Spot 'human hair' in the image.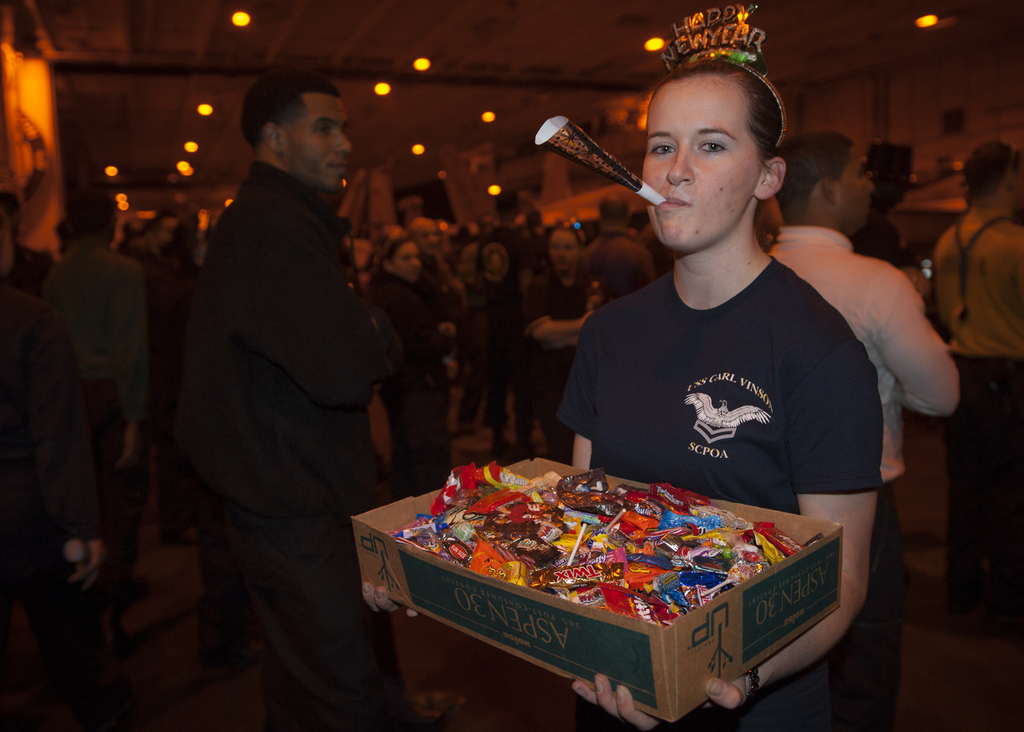
'human hair' found at pyautogui.locateOnScreen(63, 177, 120, 239).
